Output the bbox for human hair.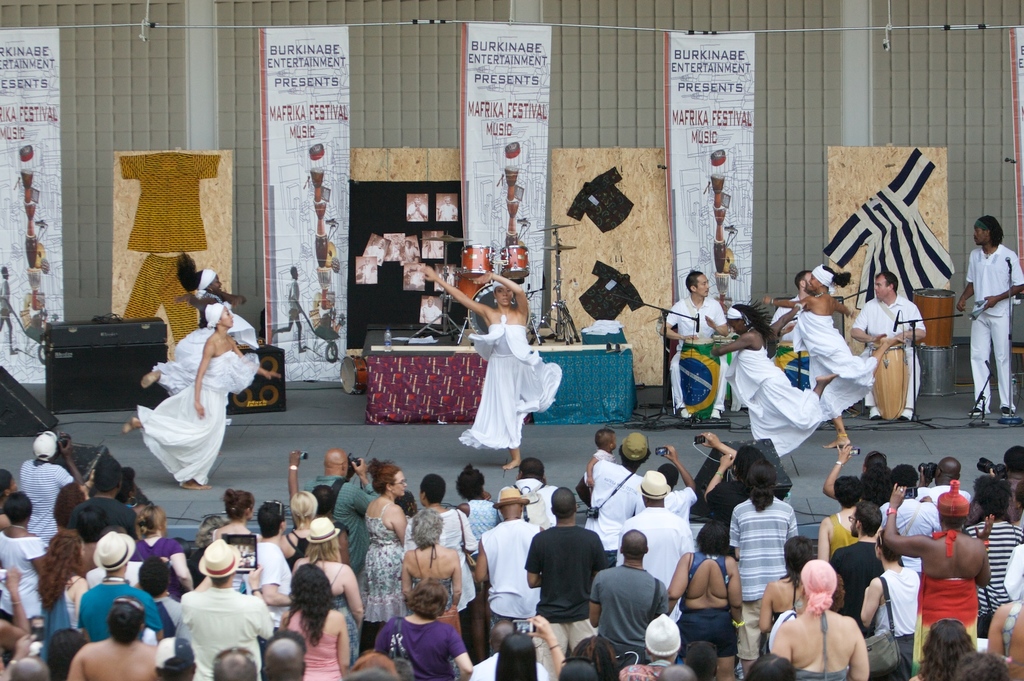
{"x1": 115, "y1": 465, "x2": 136, "y2": 500}.
